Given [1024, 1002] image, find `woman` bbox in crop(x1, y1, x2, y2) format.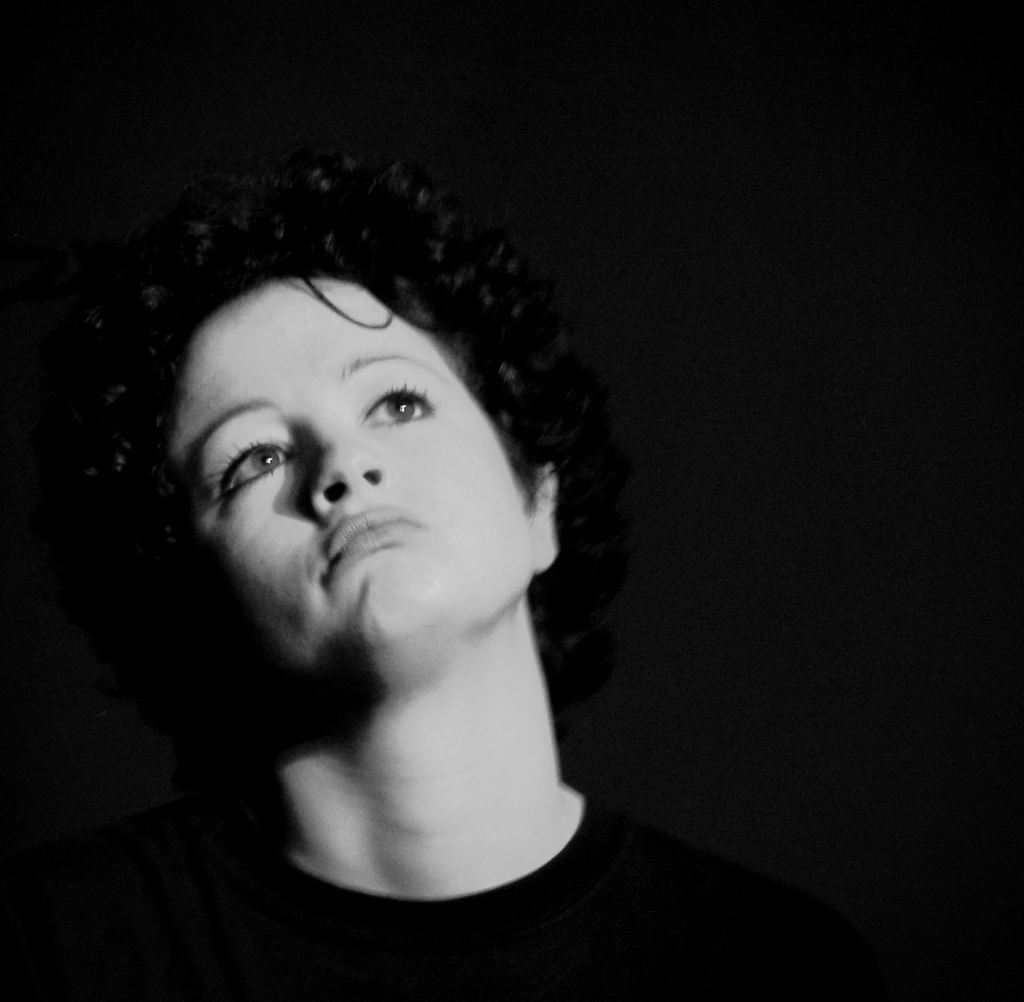
crop(0, 100, 796, 990).
